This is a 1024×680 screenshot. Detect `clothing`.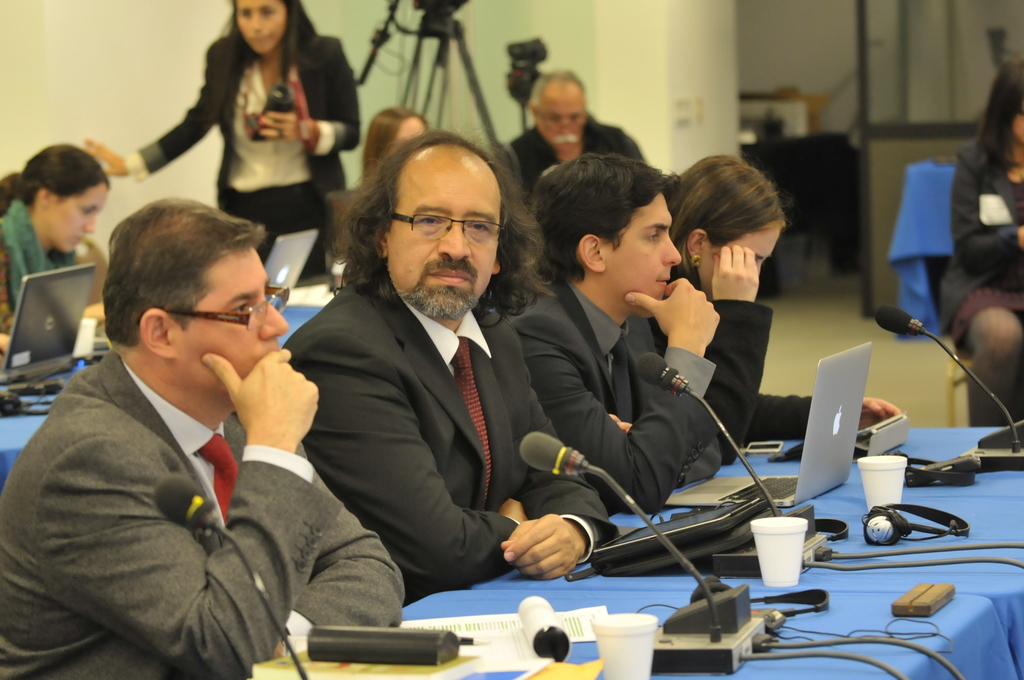
region(942, 135, 1023, 352).
